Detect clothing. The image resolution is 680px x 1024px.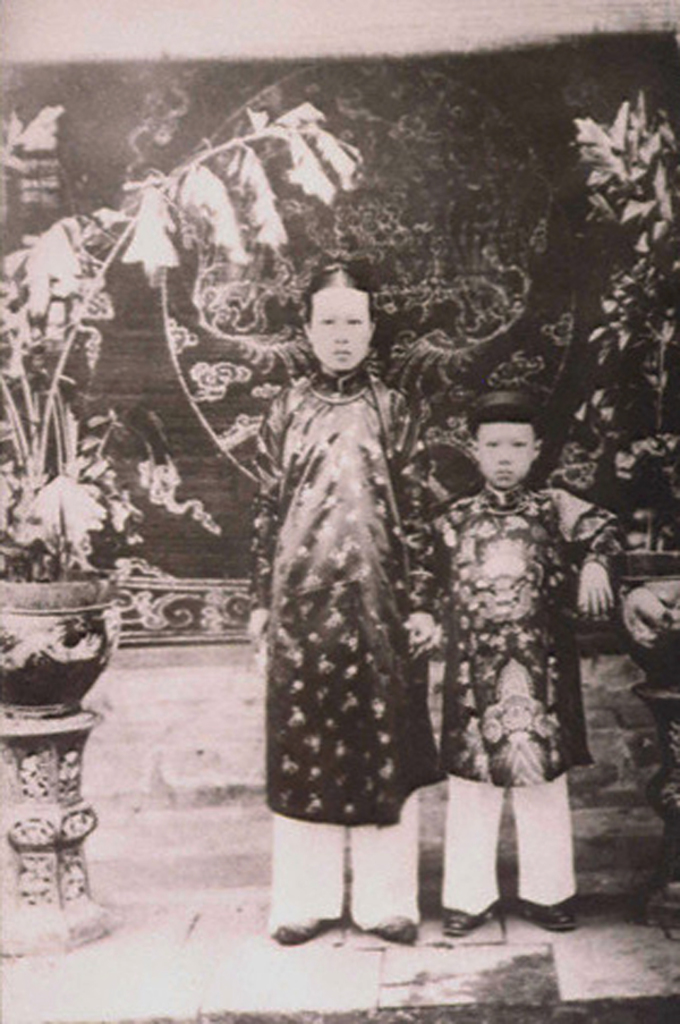
select_region(434, 483, 623, 789).
